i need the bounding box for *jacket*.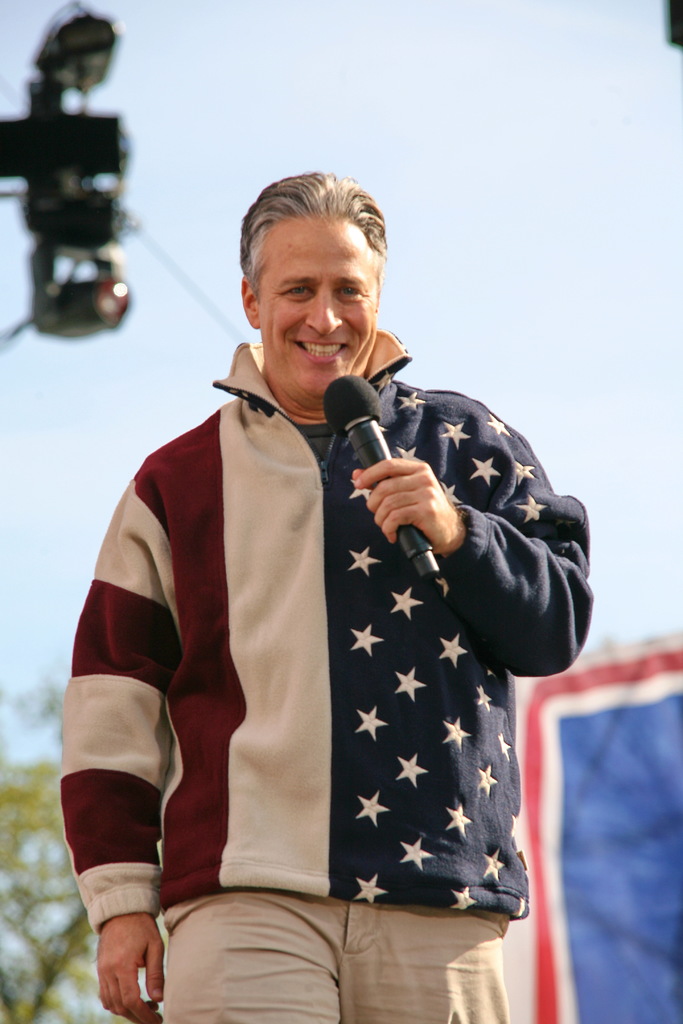
Here it is: <box>58,330,596,936</box>.
